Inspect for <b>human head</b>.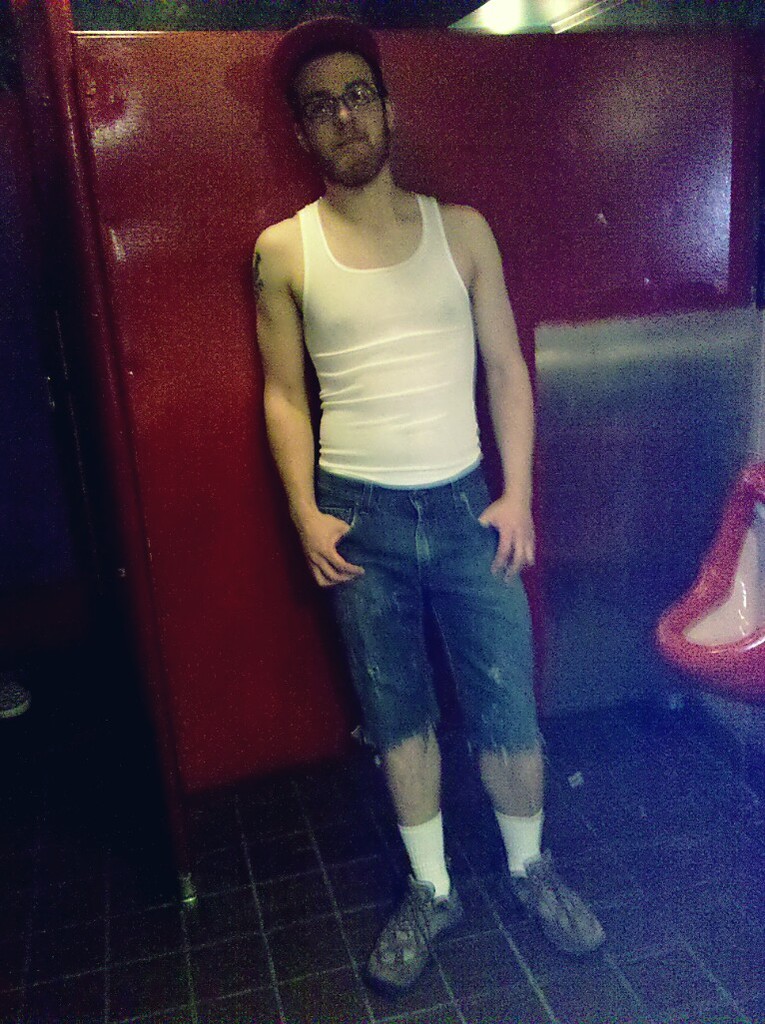
Inspection: [278,29,406,181].
